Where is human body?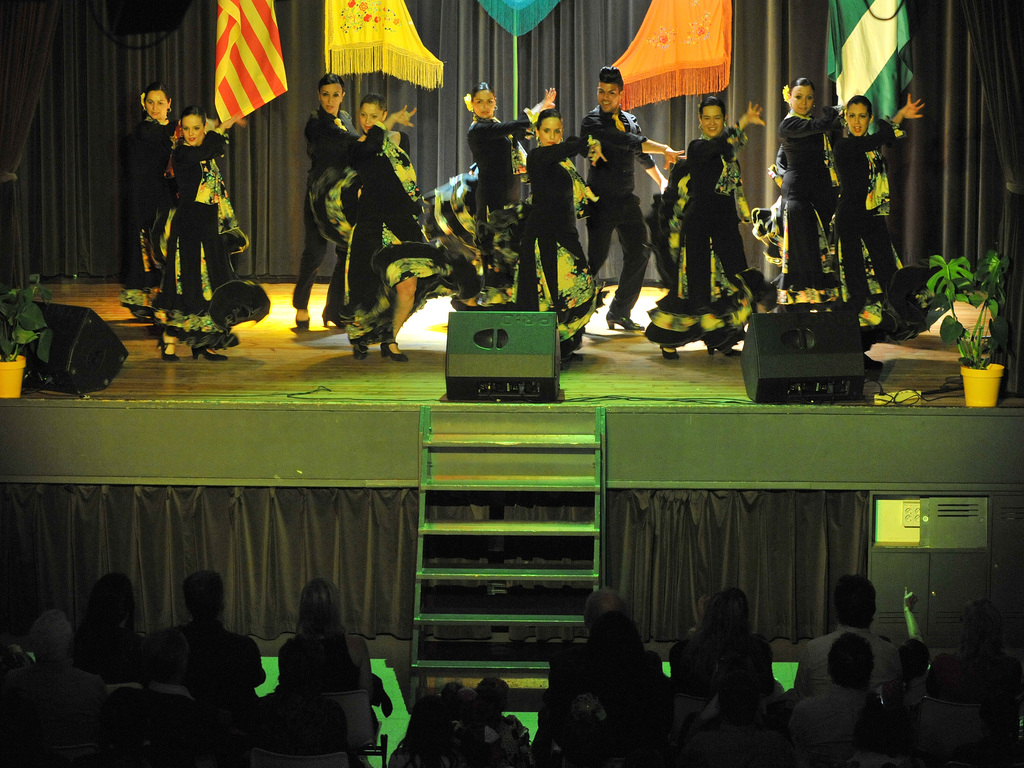
x1=165, y1=99, x2=237, y2=367.
